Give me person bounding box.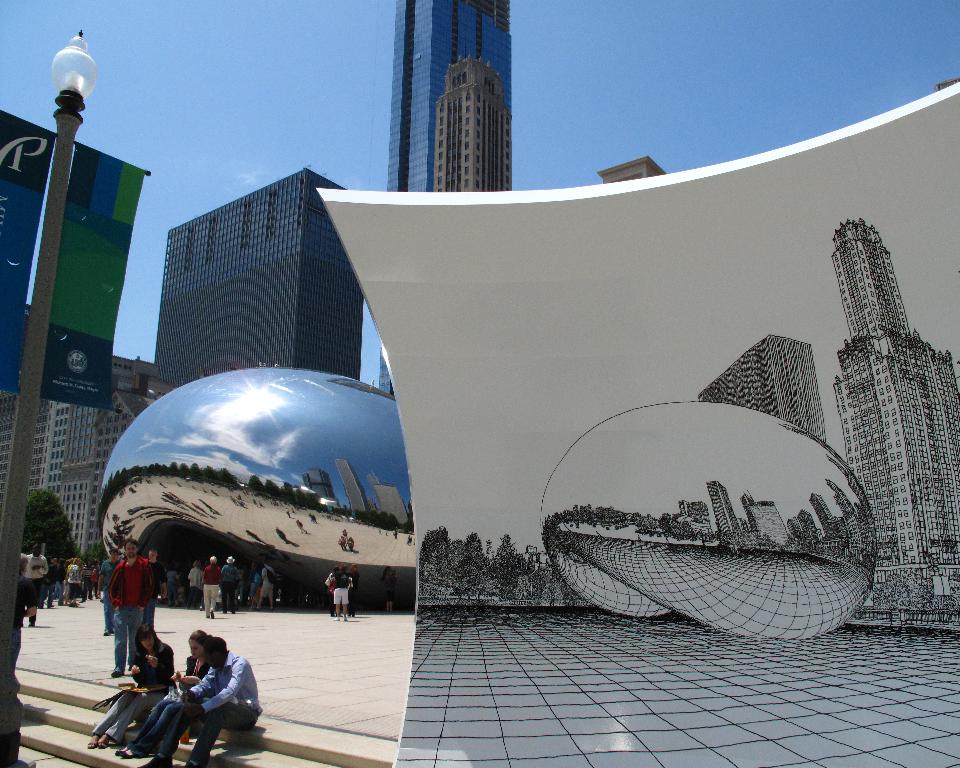
detection(380, 566, 398, 613).
